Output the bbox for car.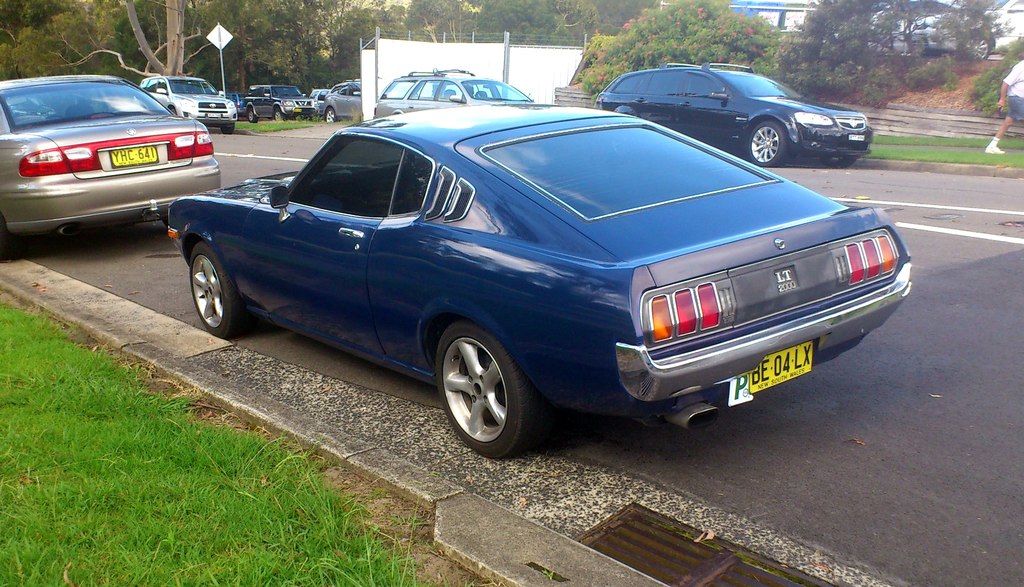
{"x1": 232, "y1": 78, "x2": 315, "y2": 122}.
